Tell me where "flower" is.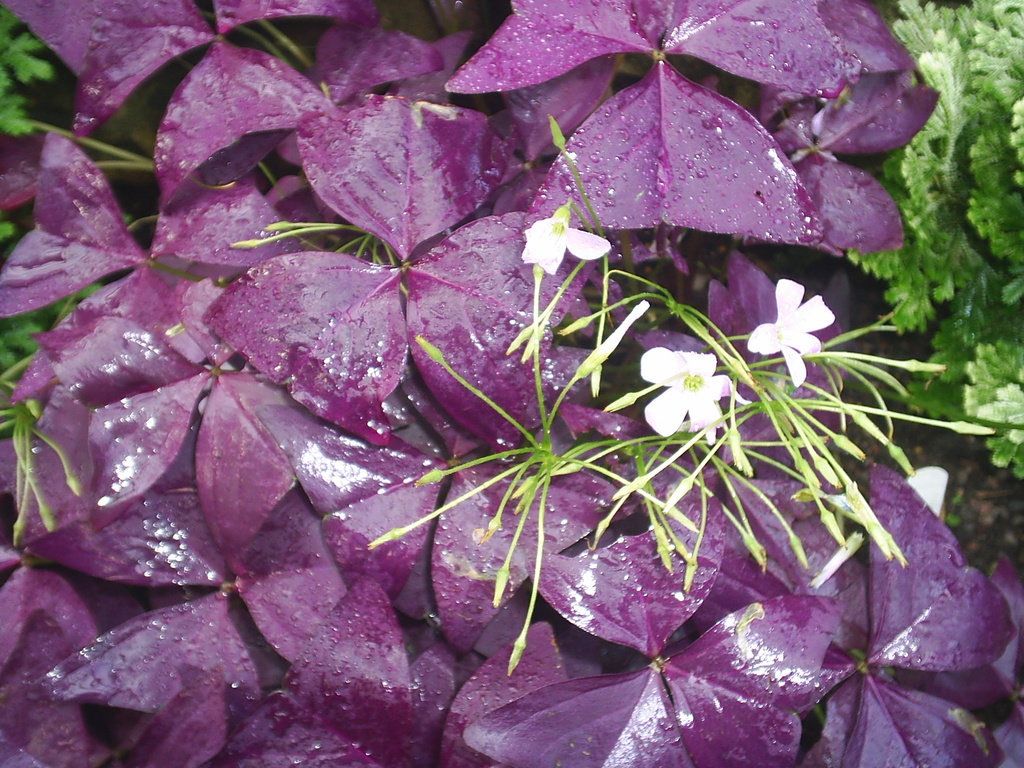
"flower" is at BBox(525, 198, 614, 278).
